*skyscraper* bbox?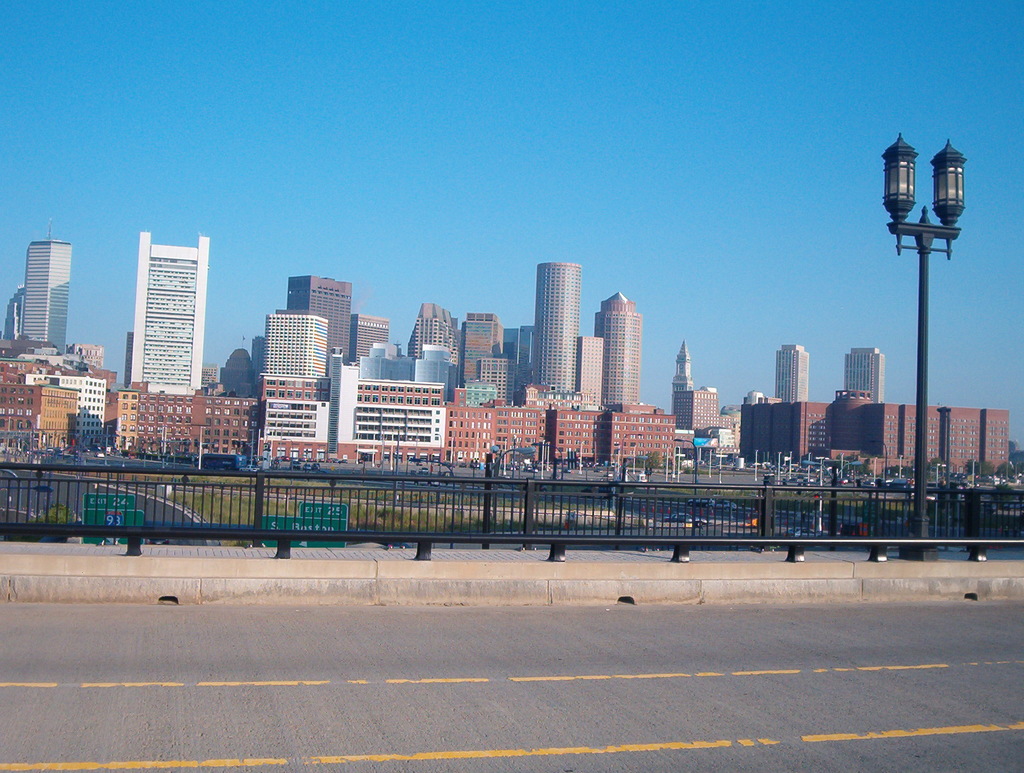
region(771, 342, 812, 403)
